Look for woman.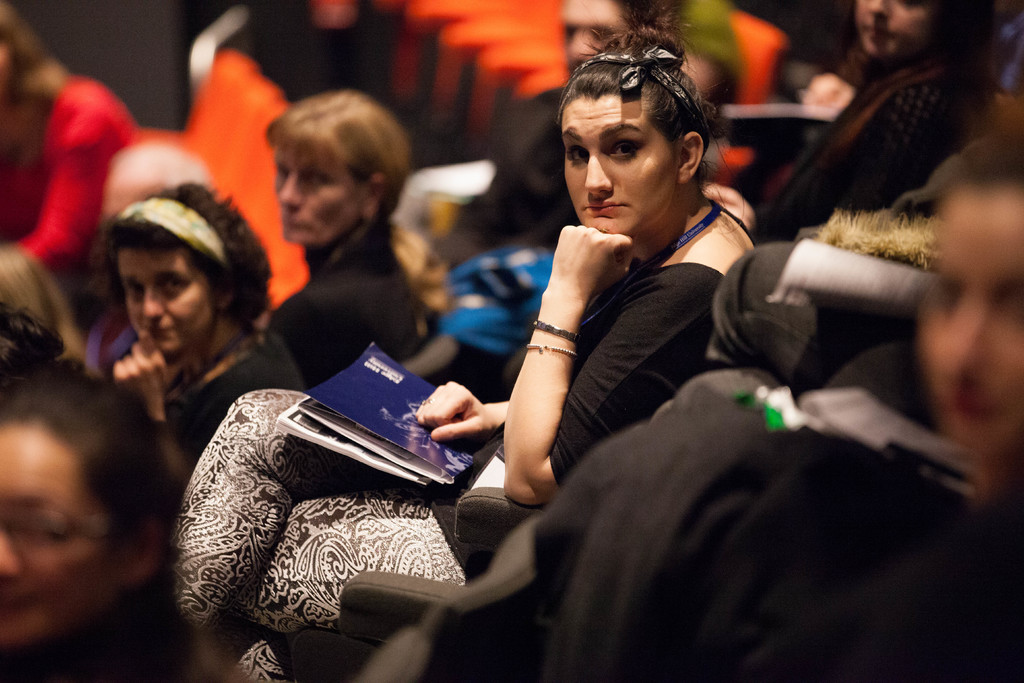
Found: {"left": 58, "top": 177, "right": 293, "bottom": 488}.
